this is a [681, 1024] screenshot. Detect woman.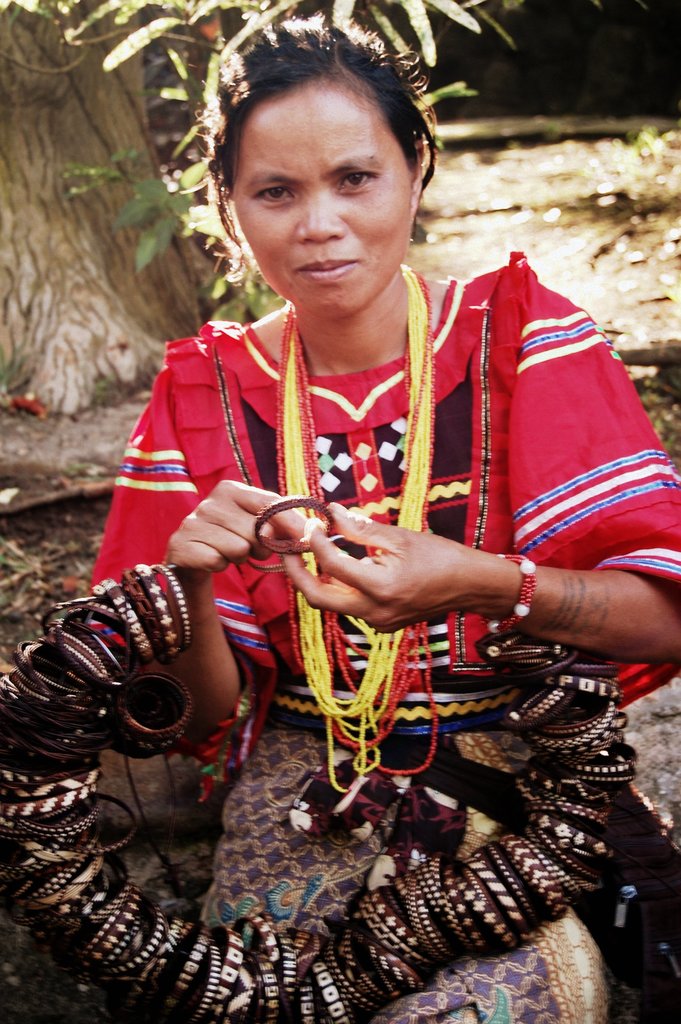
detection(0, 4, 671, 1023).
